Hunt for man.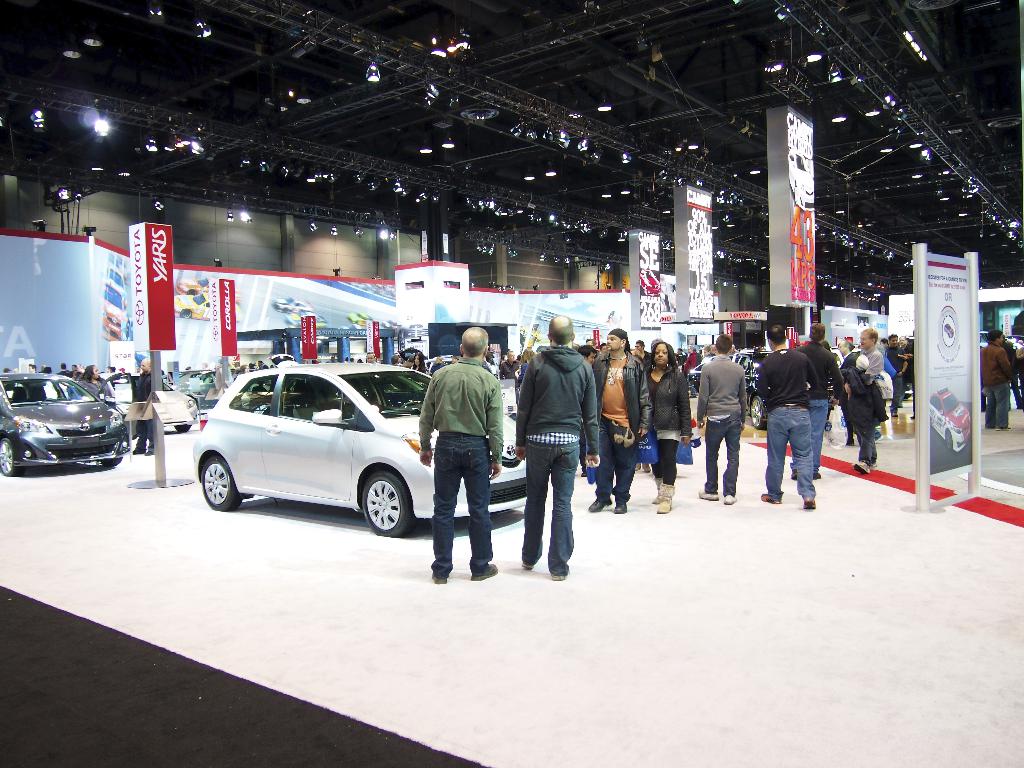
Hunted down at bbox=[634, 337, 647, 360].
